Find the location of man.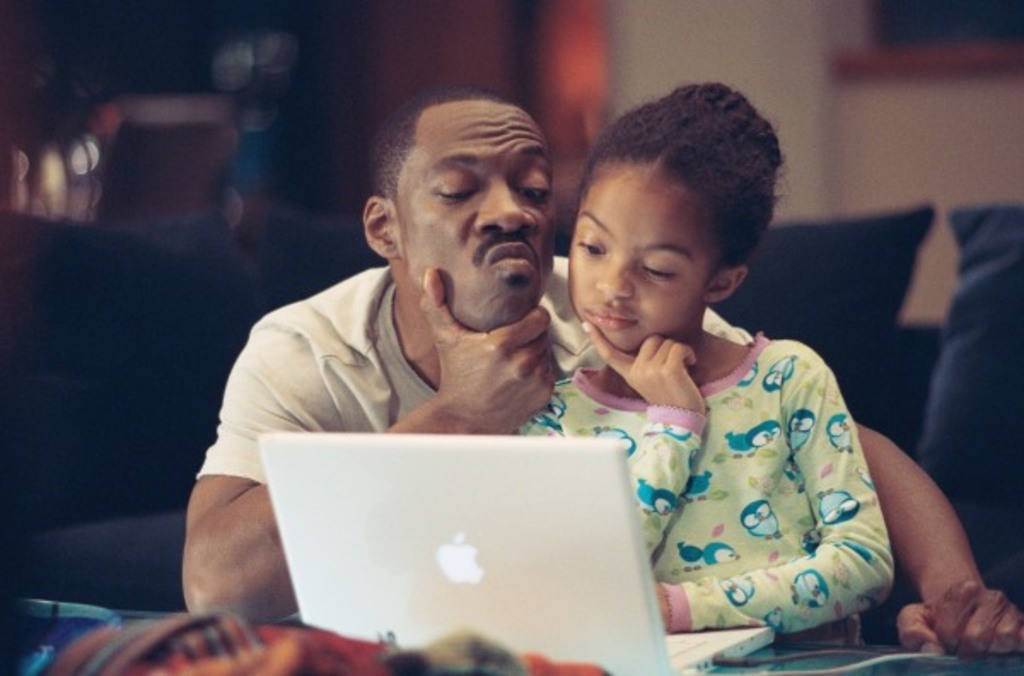
Location: (174,73,1022,662).
